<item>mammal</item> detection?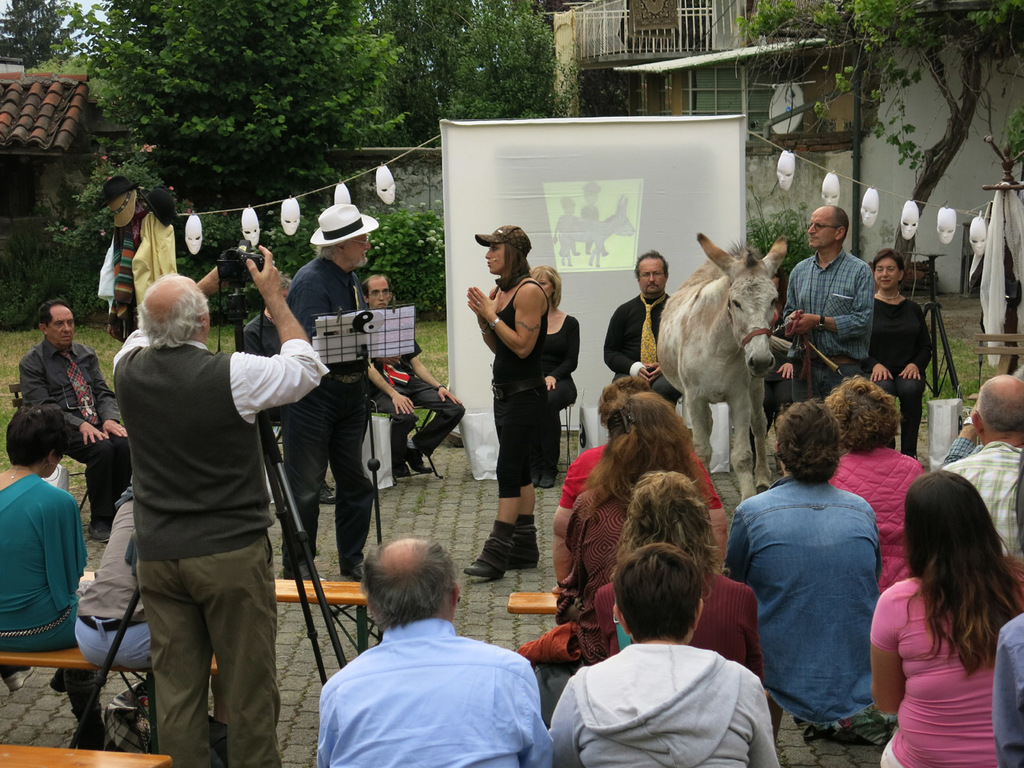
bbox=[943, 358, 1023, 458]
